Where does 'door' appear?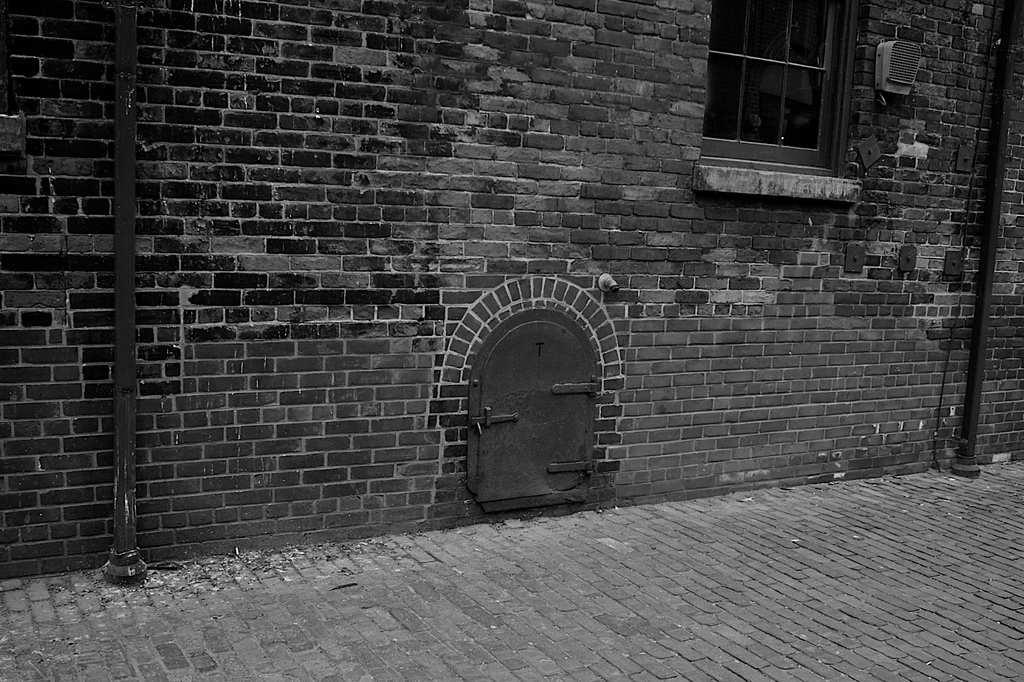
Appears at <bbox>458, 287, 622, 511</bbox>.
